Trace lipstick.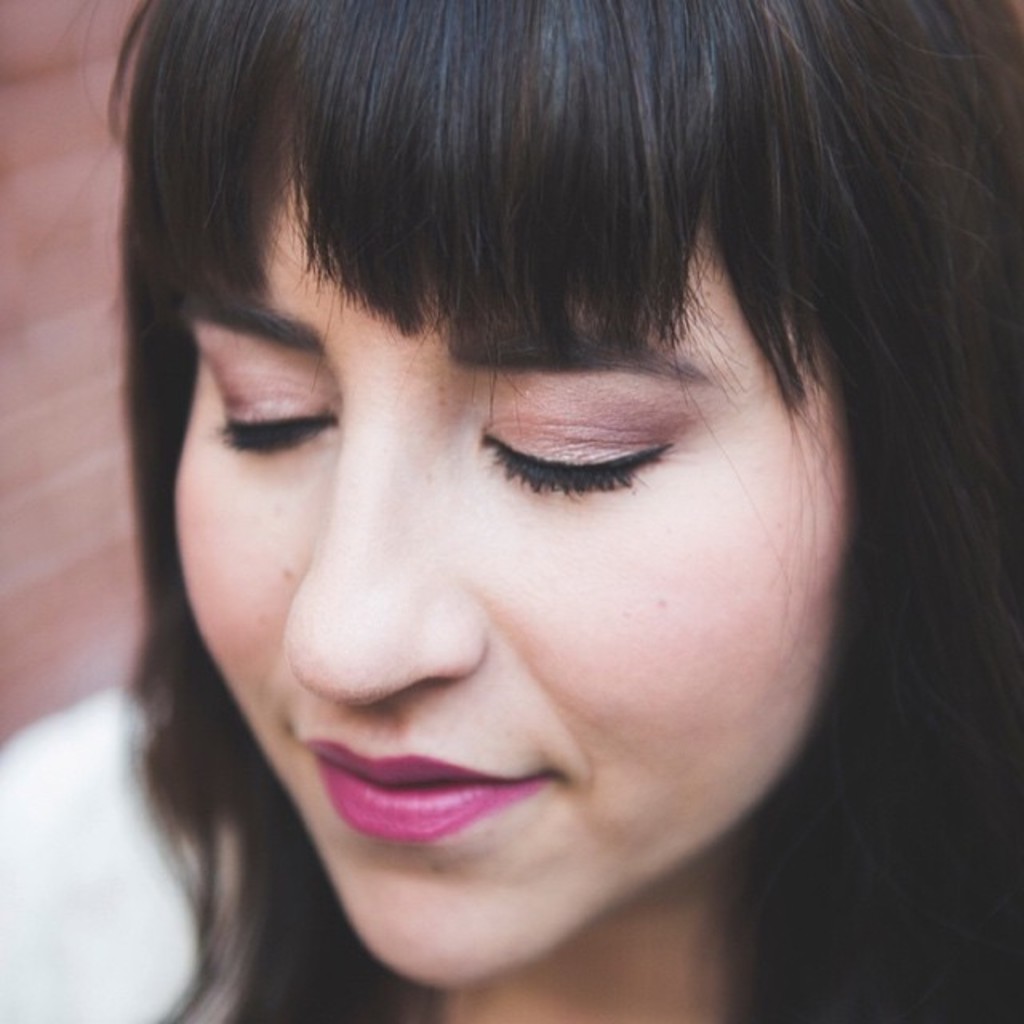
Traced to Rect(298, 741, 546, 843).
